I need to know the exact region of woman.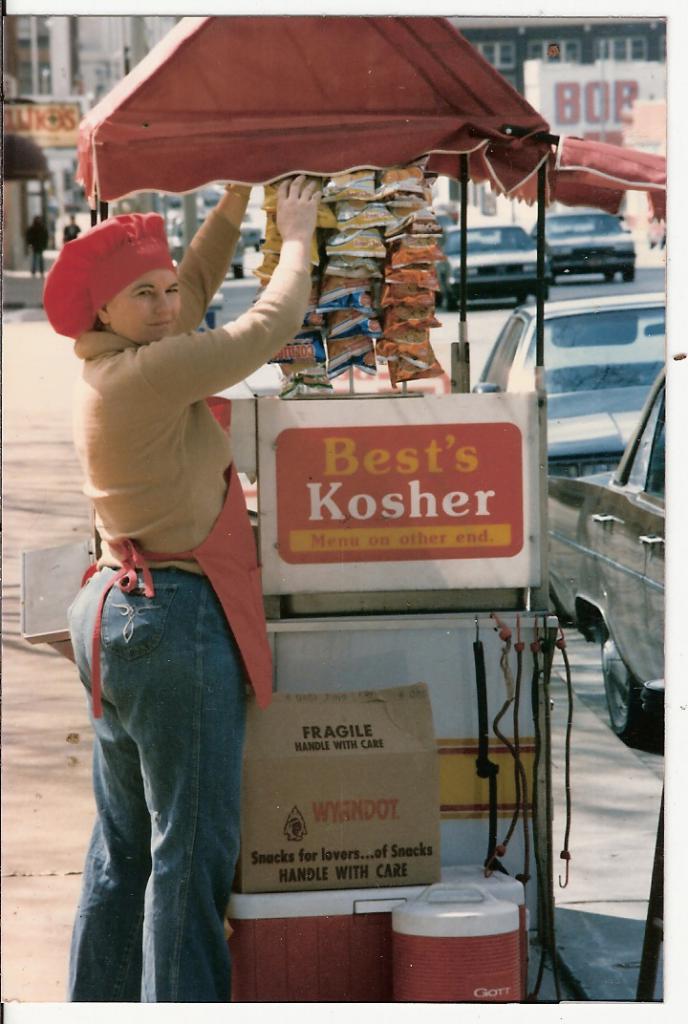
Region: [left=59, top=185, right=332, bottom=998].
